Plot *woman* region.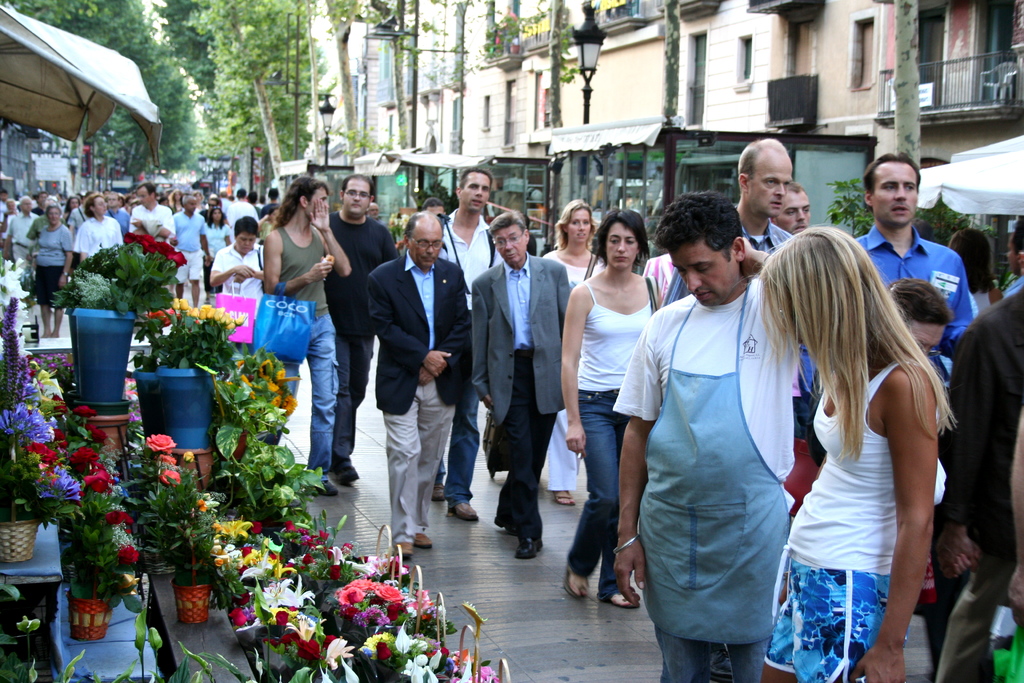
Plotted at {"left": 557, "top": 209, "right": 665, "bottom": 614}.
